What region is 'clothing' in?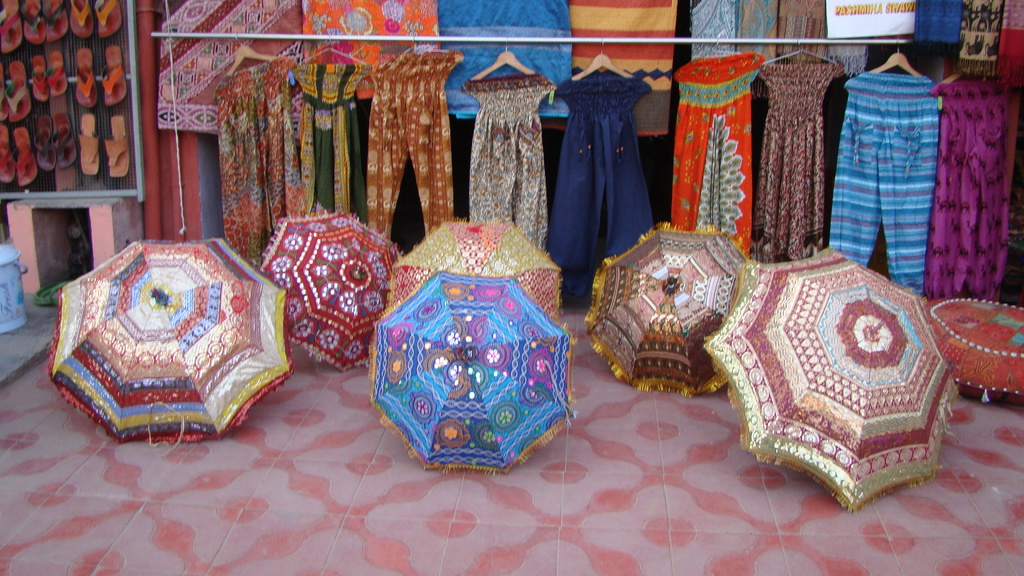
pyautogui.locateOnScreen(753, 61, 836, 259).
